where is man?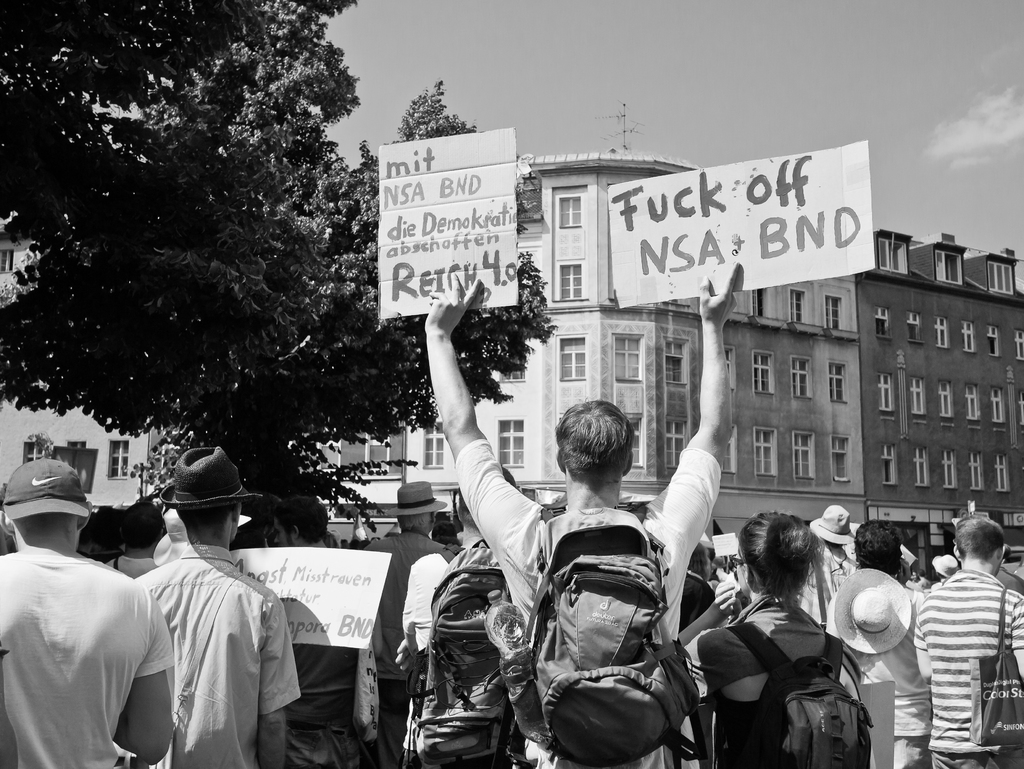
(360, 482, 463, 768).
